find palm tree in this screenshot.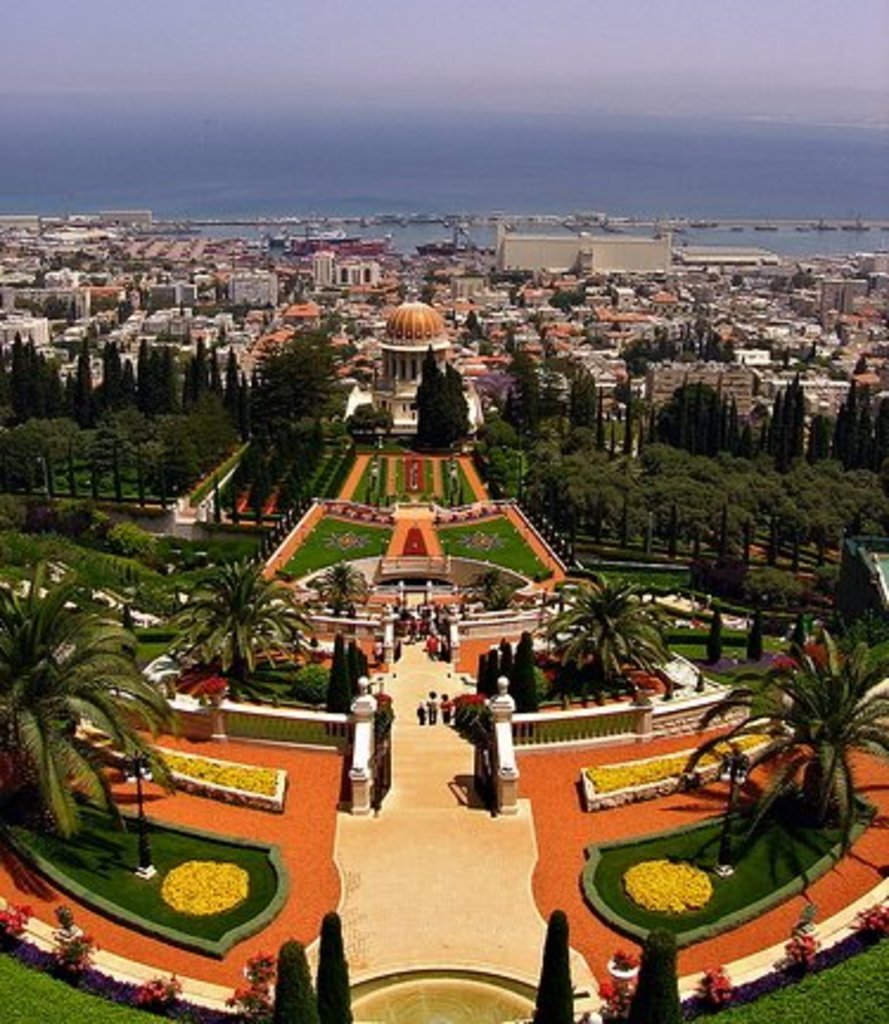
The bounding box for palm tree is x1=747 y1=657 x2=858 y2=813.
